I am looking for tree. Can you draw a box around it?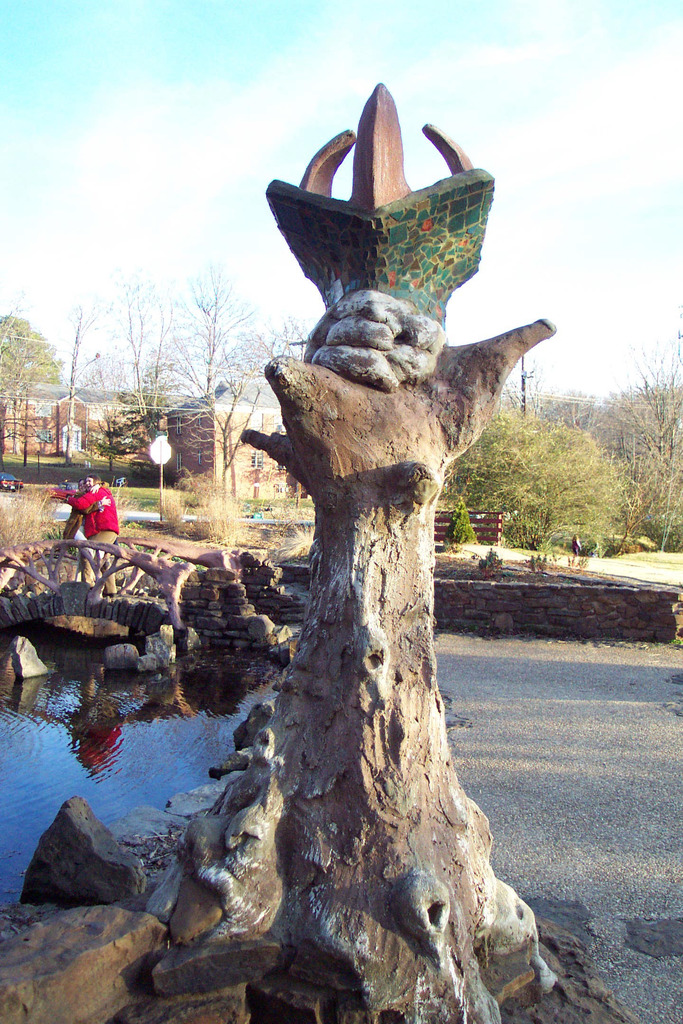
Sure, the bounding box is 161/316/559/1023.
